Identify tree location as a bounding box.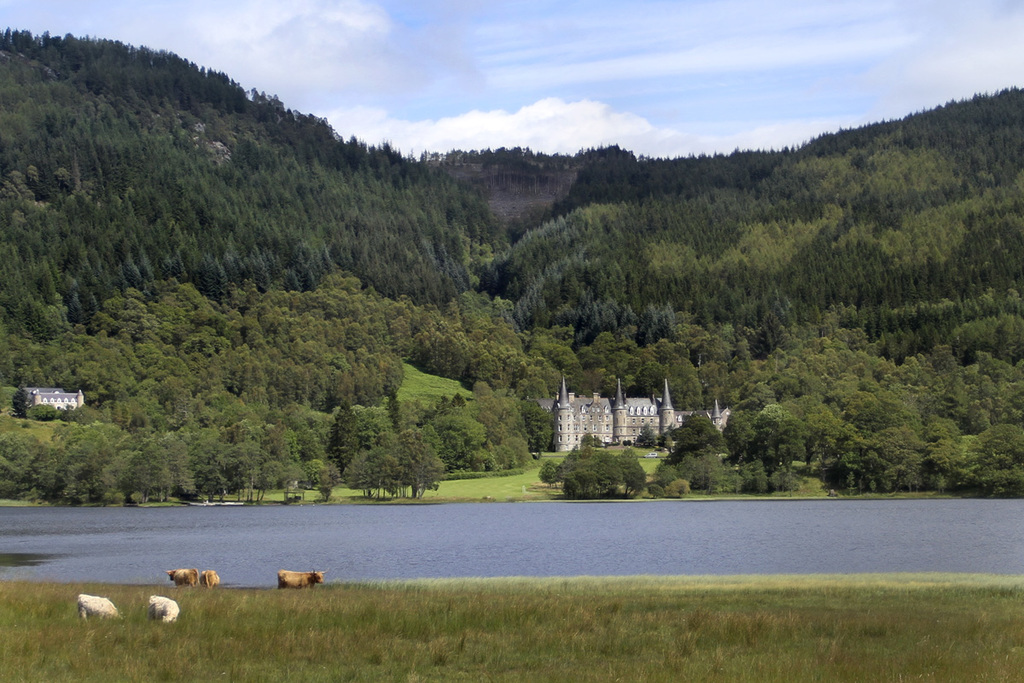
378,418,455,503.
